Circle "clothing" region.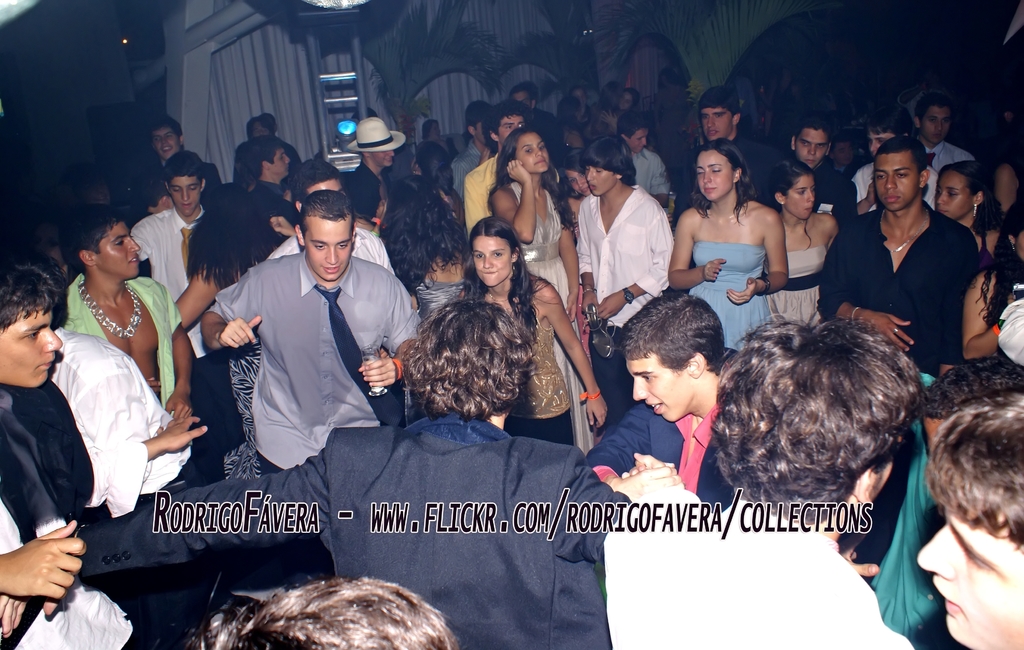
Region: crop(482, 175, 572, 299).
